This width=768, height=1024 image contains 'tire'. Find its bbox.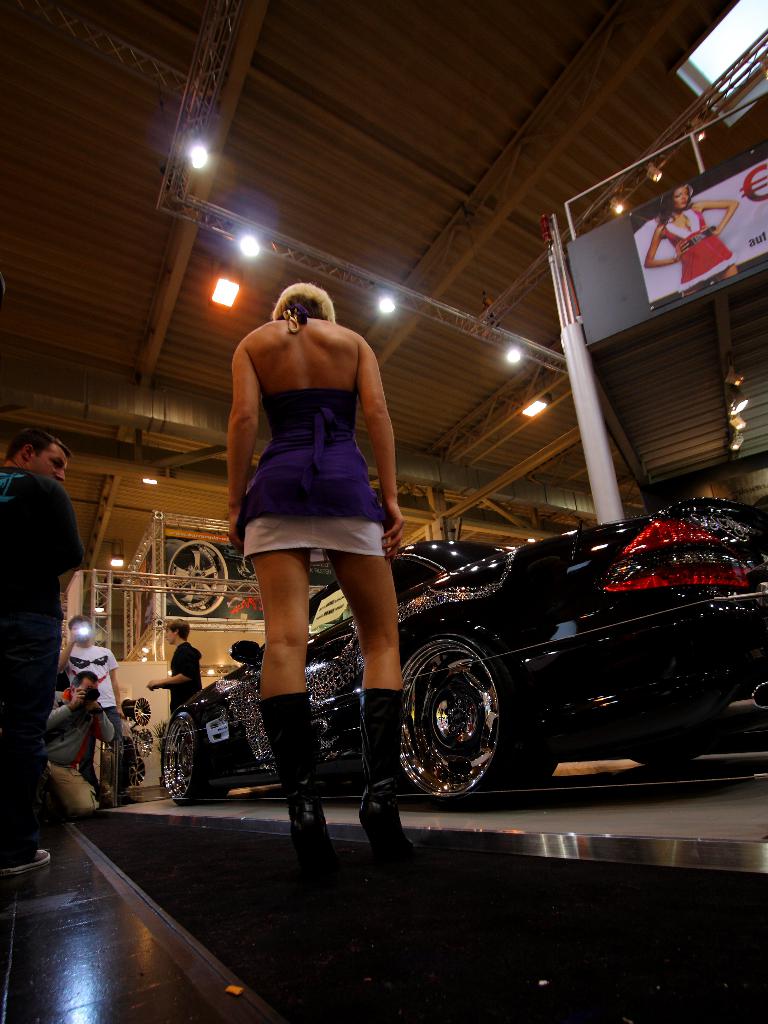
(x1=632, y1=753, x2=696, y2=771).
